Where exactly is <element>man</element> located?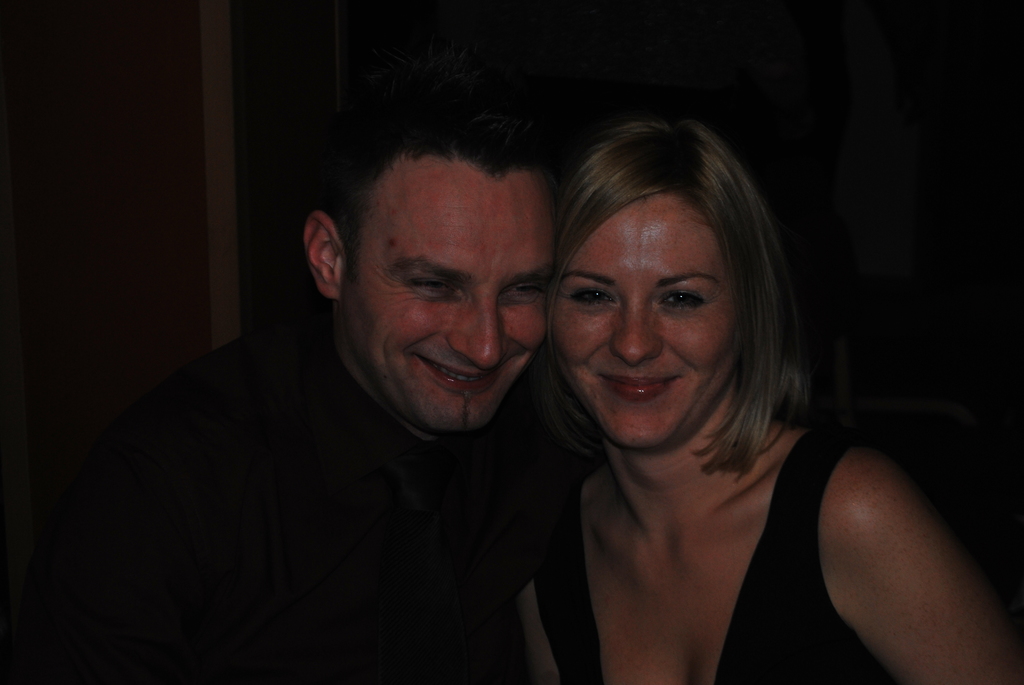
Its bounding box is crop(73, 81, 648, 673).
